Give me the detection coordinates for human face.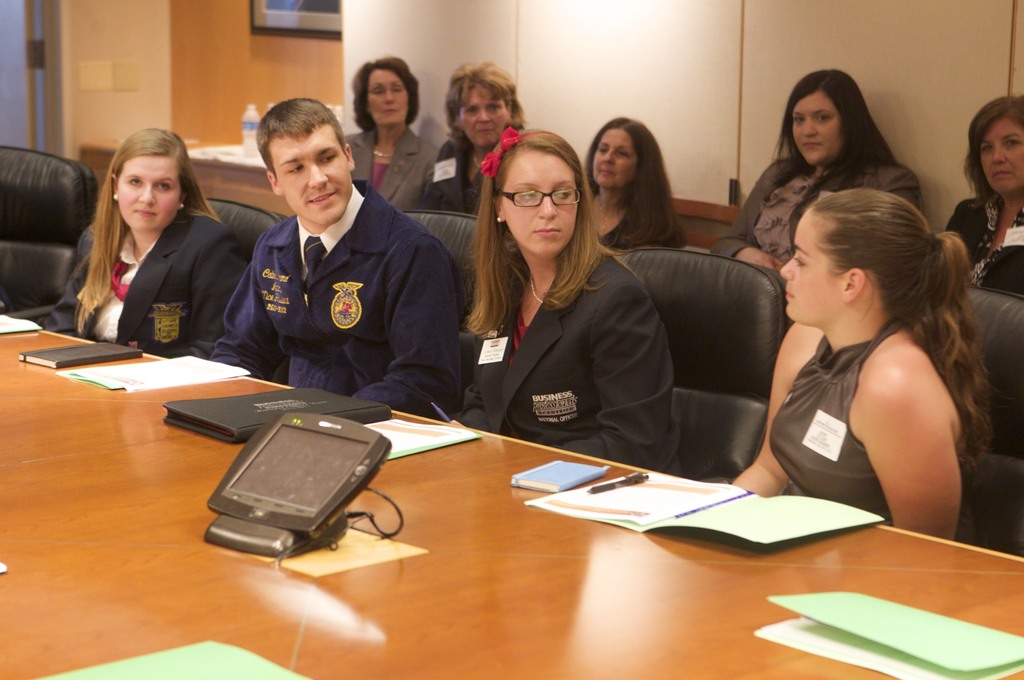
[118, 155, 180, 232].
